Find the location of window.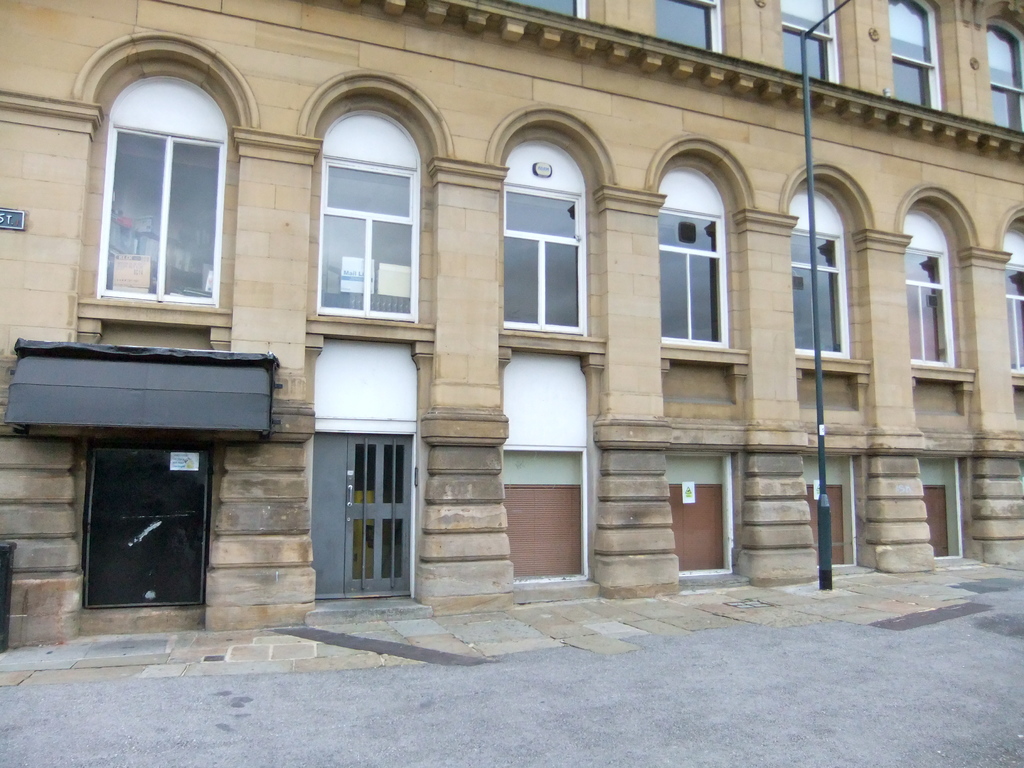
Location: bbox=(781, 0, 838, 80).
